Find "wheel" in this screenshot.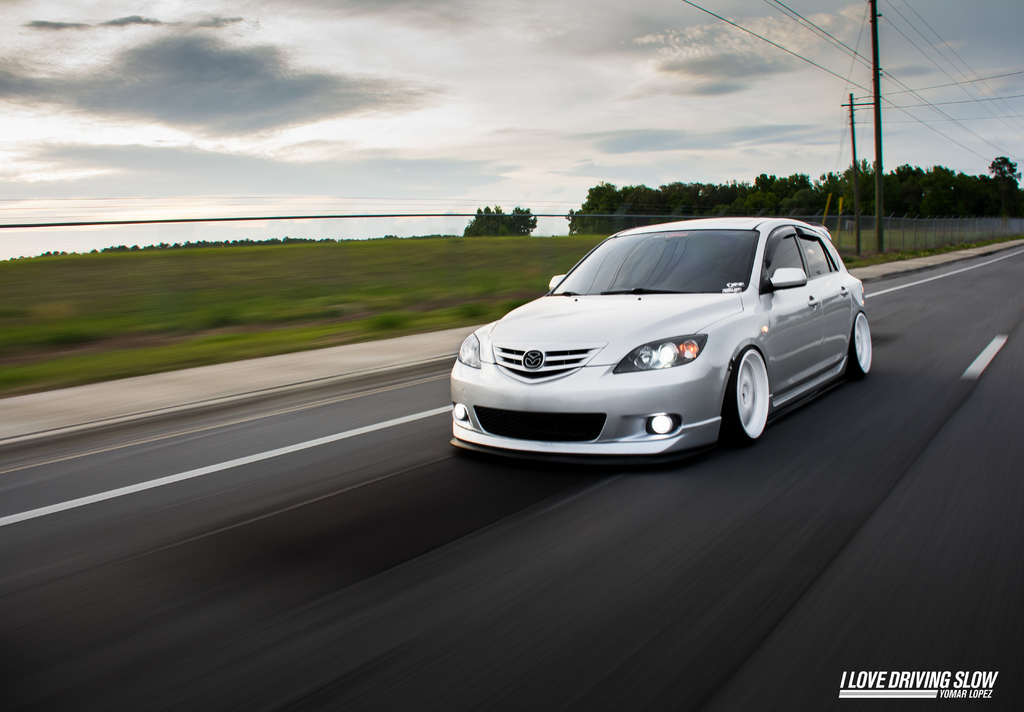
The bounding box for "wheel" is pyautogui.locateOnScreen(847, 311, 873, 382).
